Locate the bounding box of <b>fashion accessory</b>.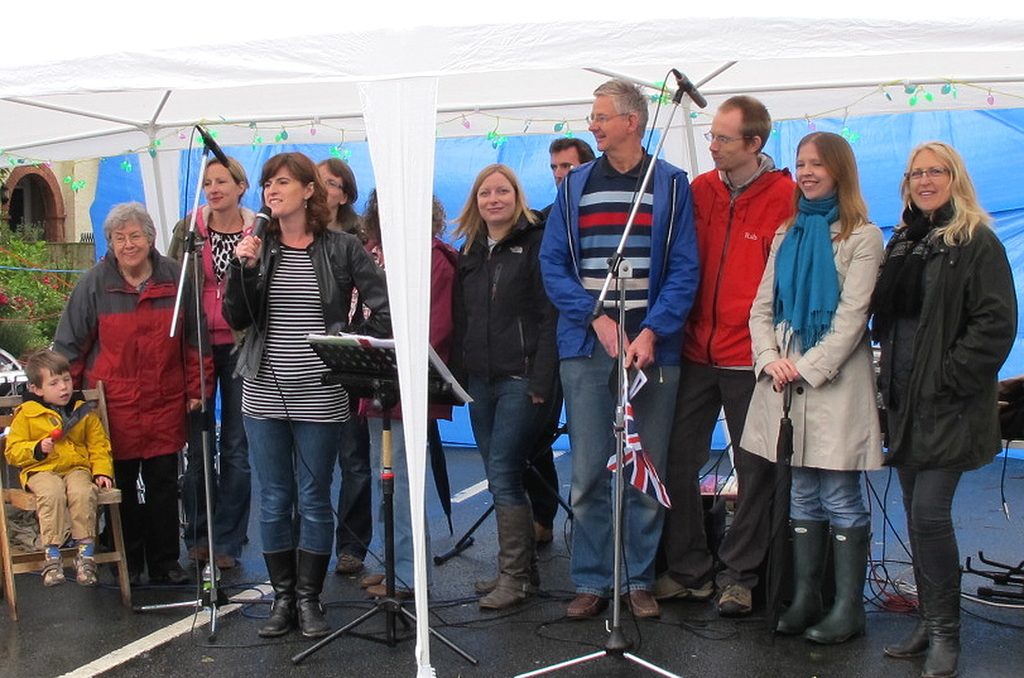
Bounding box: 713 576 755 616.
